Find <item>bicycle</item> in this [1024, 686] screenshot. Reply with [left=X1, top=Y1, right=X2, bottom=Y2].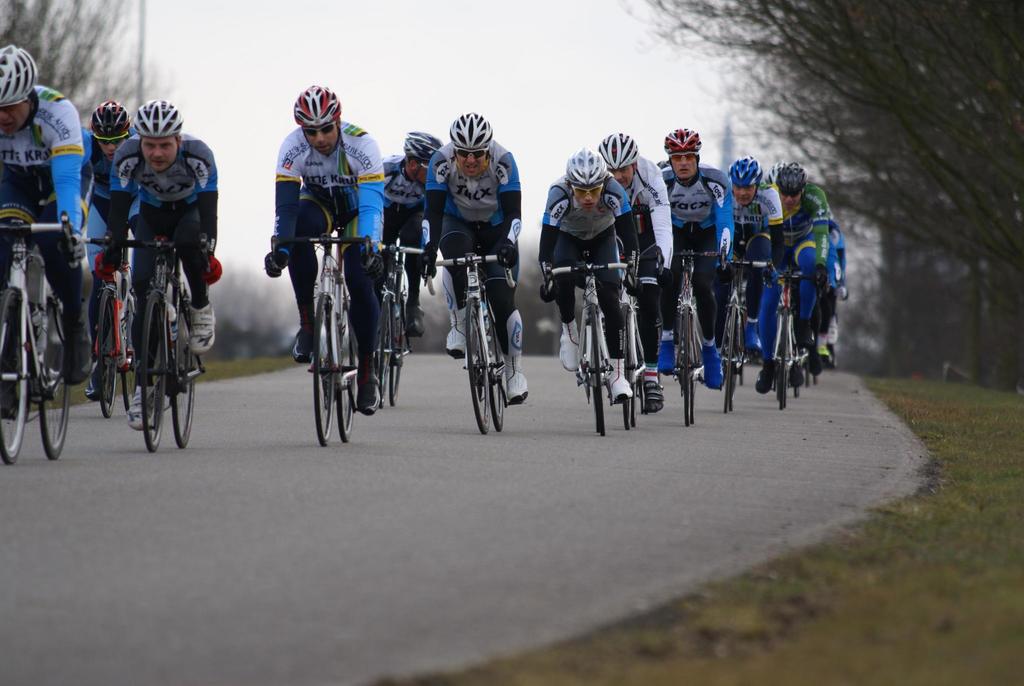
[left=669, top=244, right=726, bottom=428].
